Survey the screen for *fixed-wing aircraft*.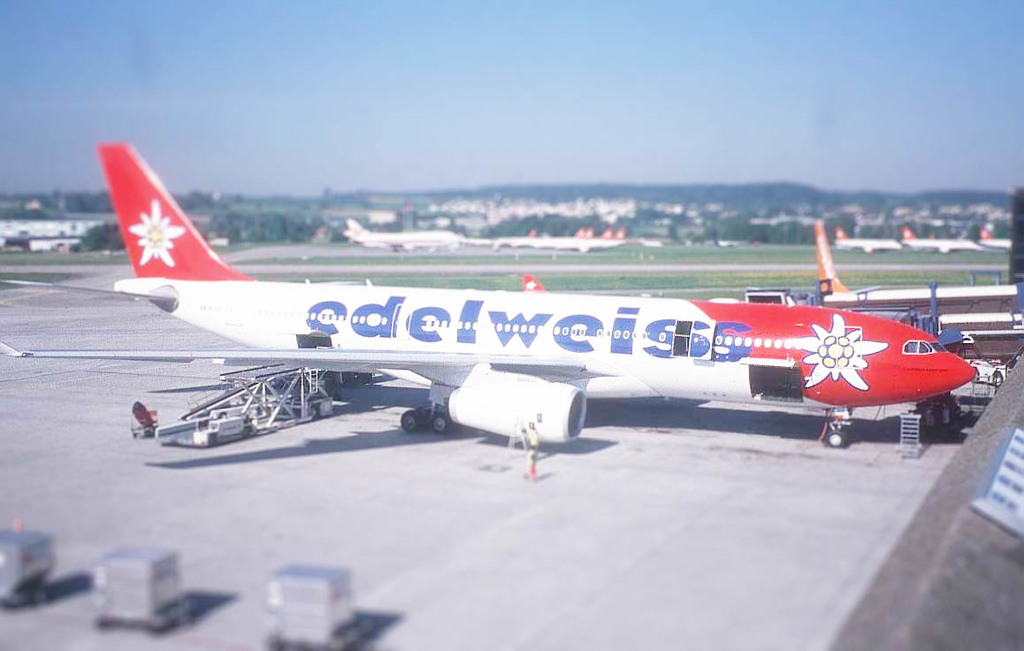
Survey found: detection(903, 225, 980, 252).
